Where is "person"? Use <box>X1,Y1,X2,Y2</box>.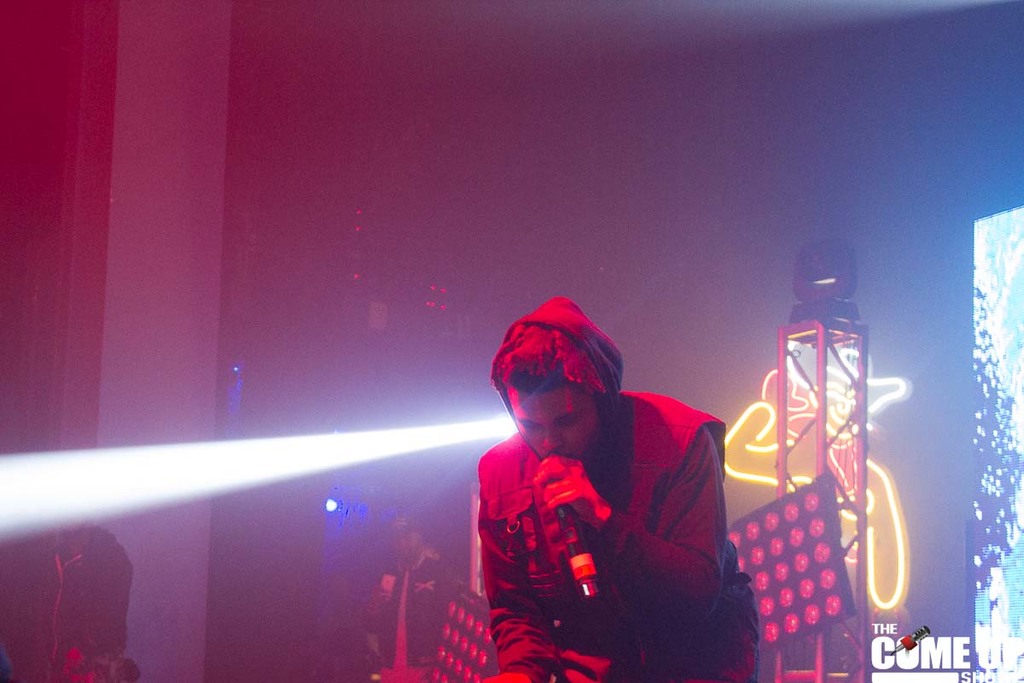
<box>368,515,451,668</box>.
